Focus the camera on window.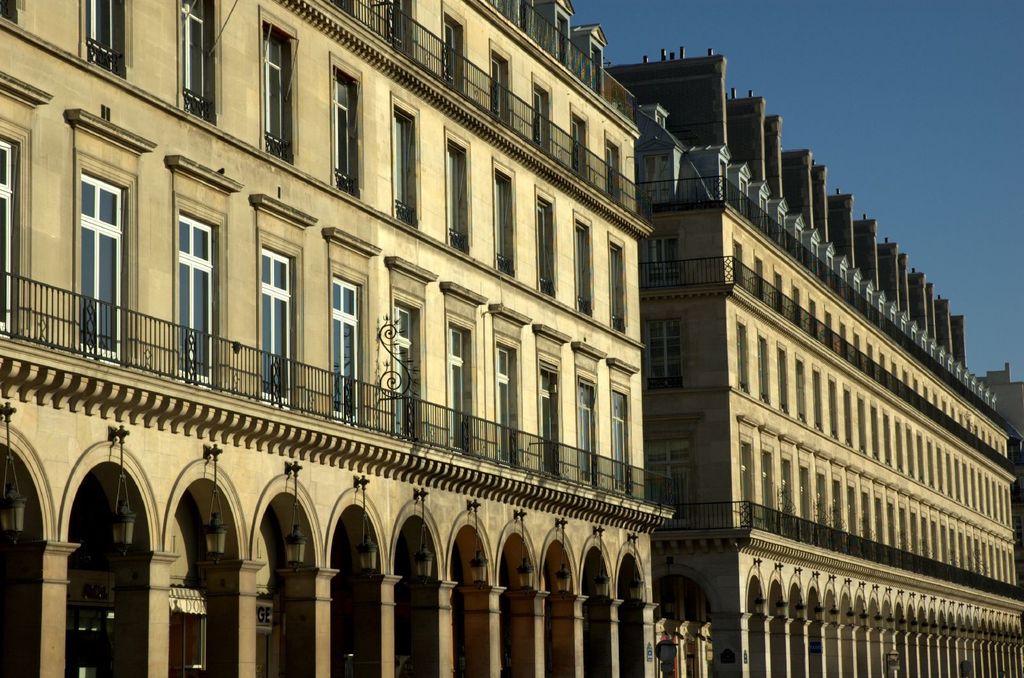
Focus region: crop(492, 167, 514, 277).
